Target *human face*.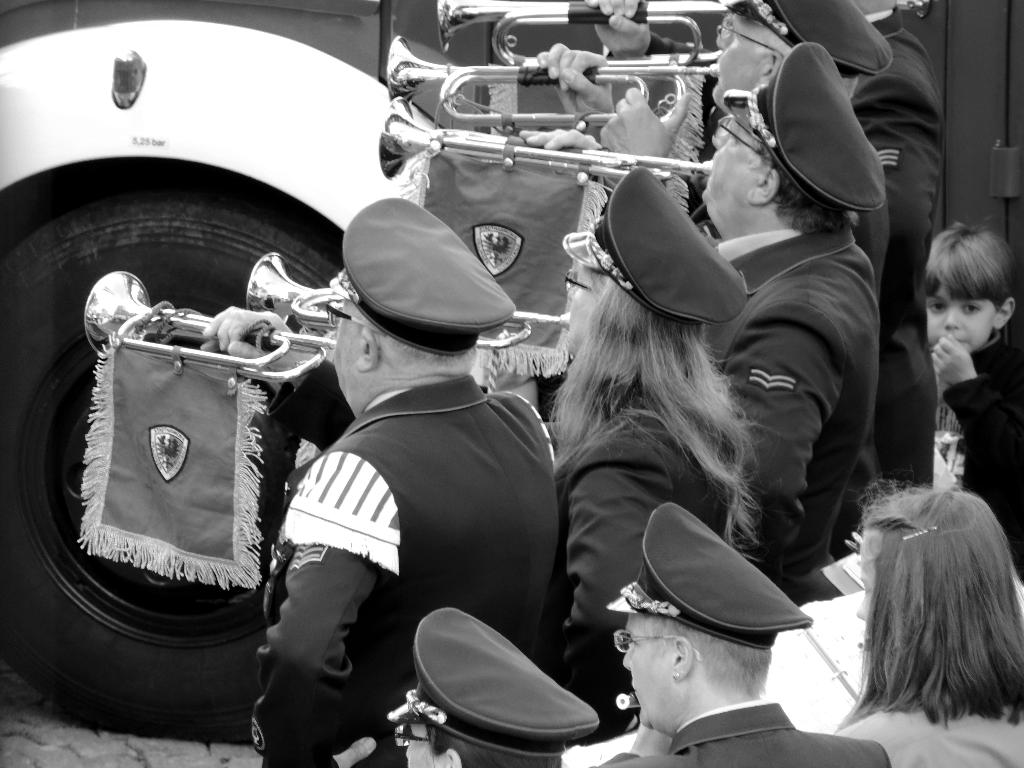
Target region: <box>929,286,993,356</box>.
